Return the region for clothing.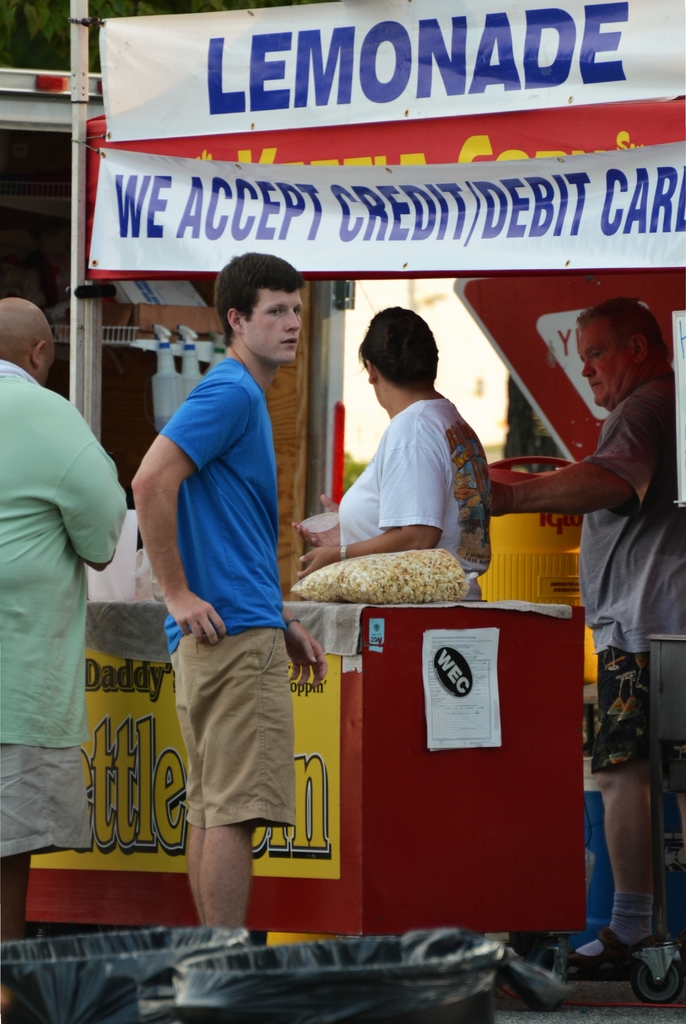
(x1=574, y1=387, x2=685, y2=779).
